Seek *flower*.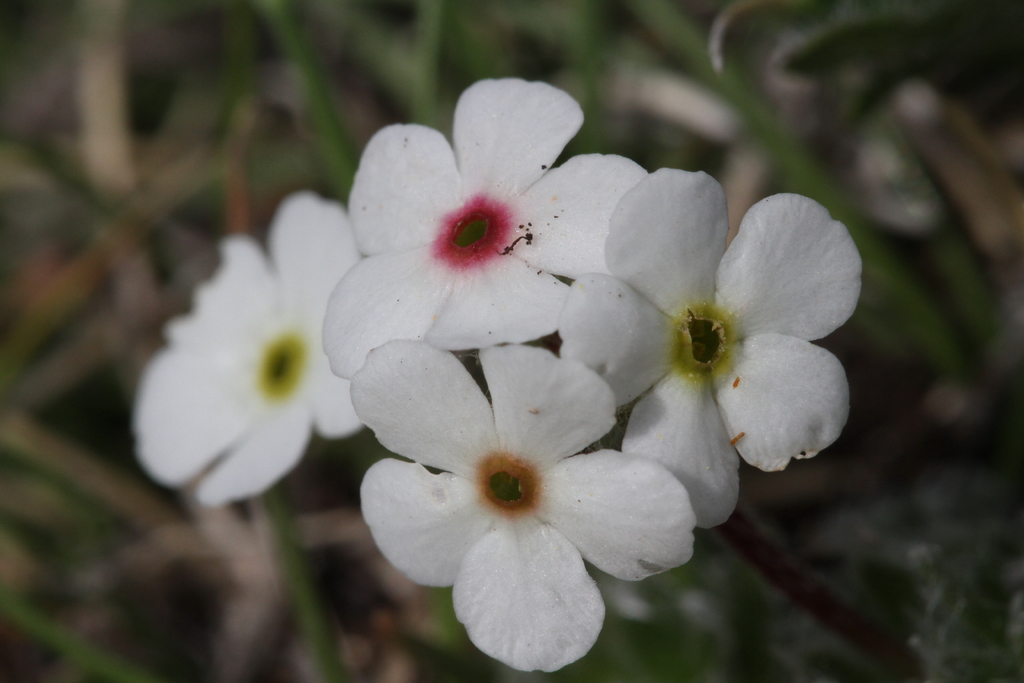
l=323, t=78, r=650, b=382.
